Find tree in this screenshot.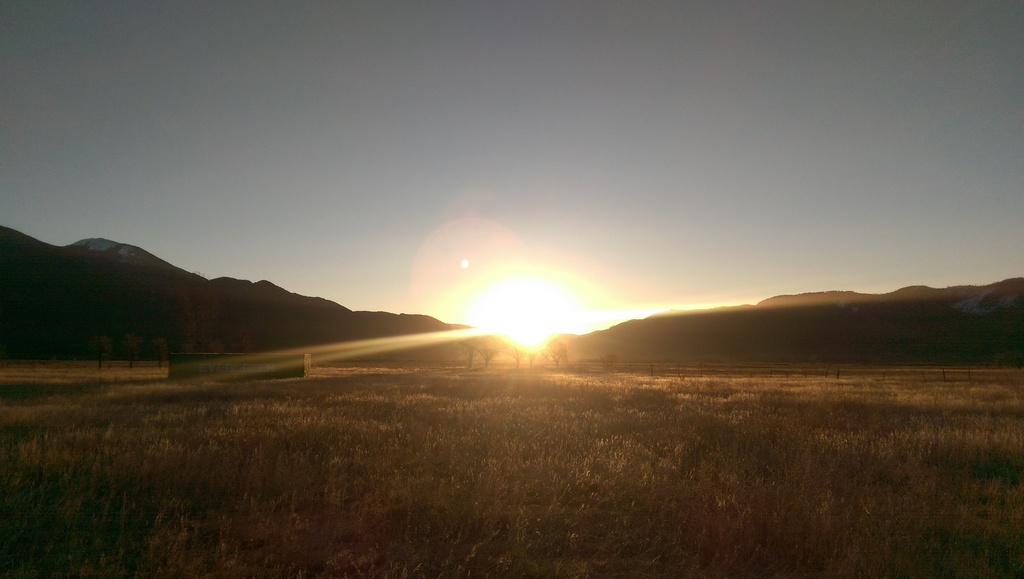
The bounding box for tree is region(541, 341, 570, 372).
